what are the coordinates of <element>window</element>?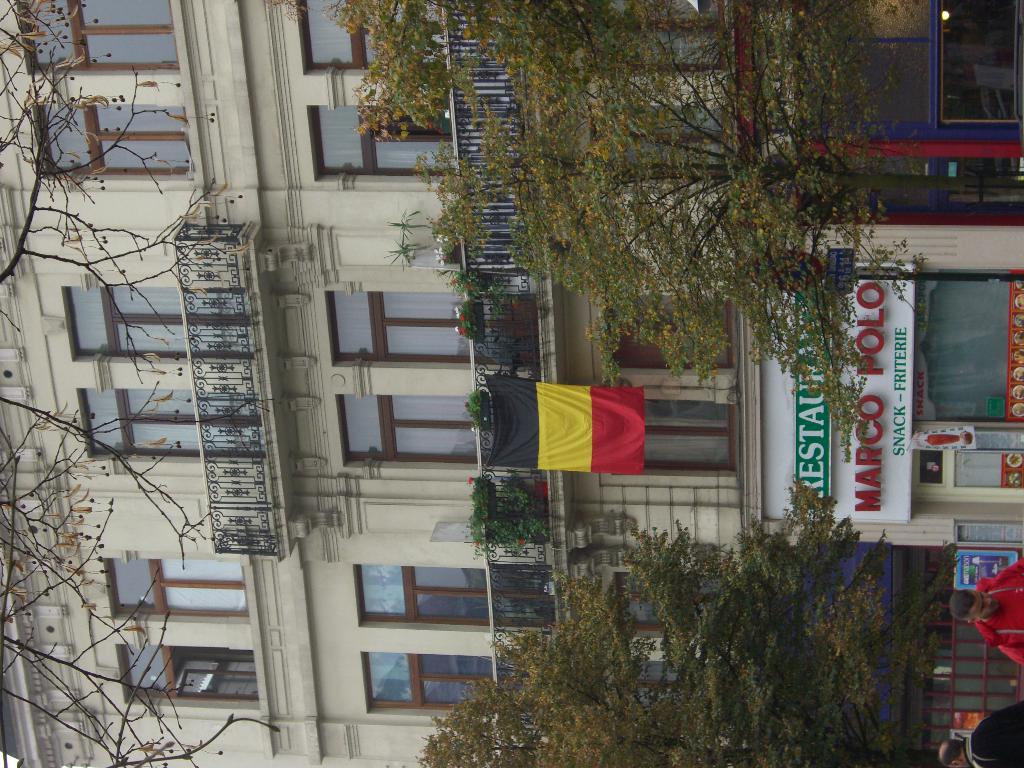
crop(313, 98, 460, 177).
